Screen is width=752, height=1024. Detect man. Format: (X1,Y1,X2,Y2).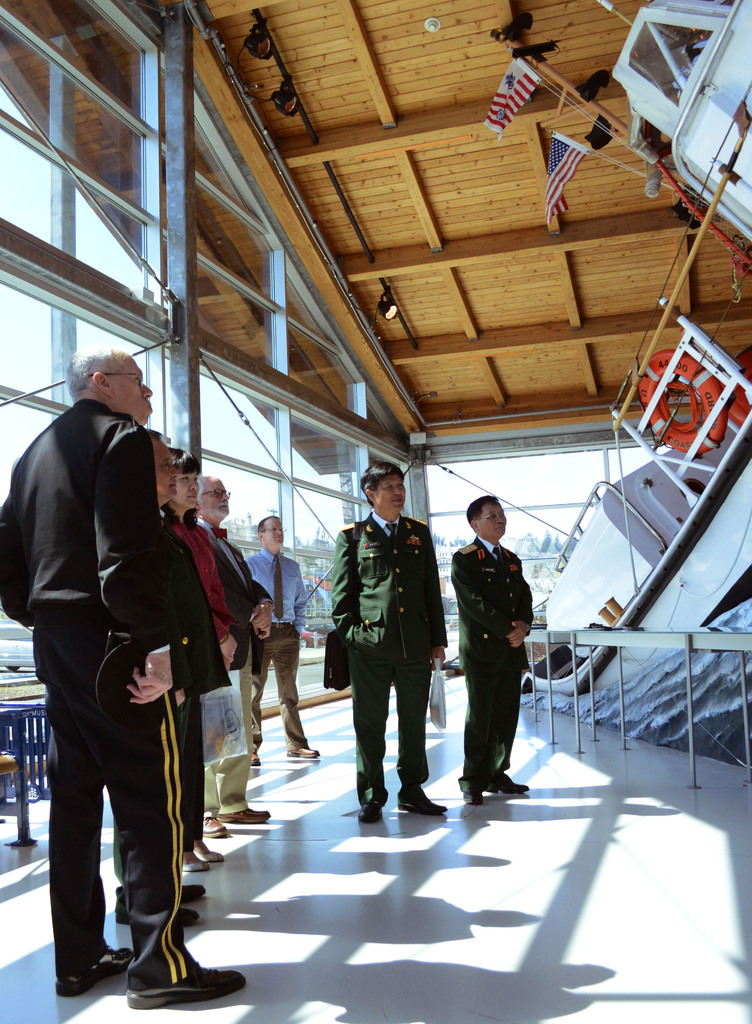
(146,429,236,870).
